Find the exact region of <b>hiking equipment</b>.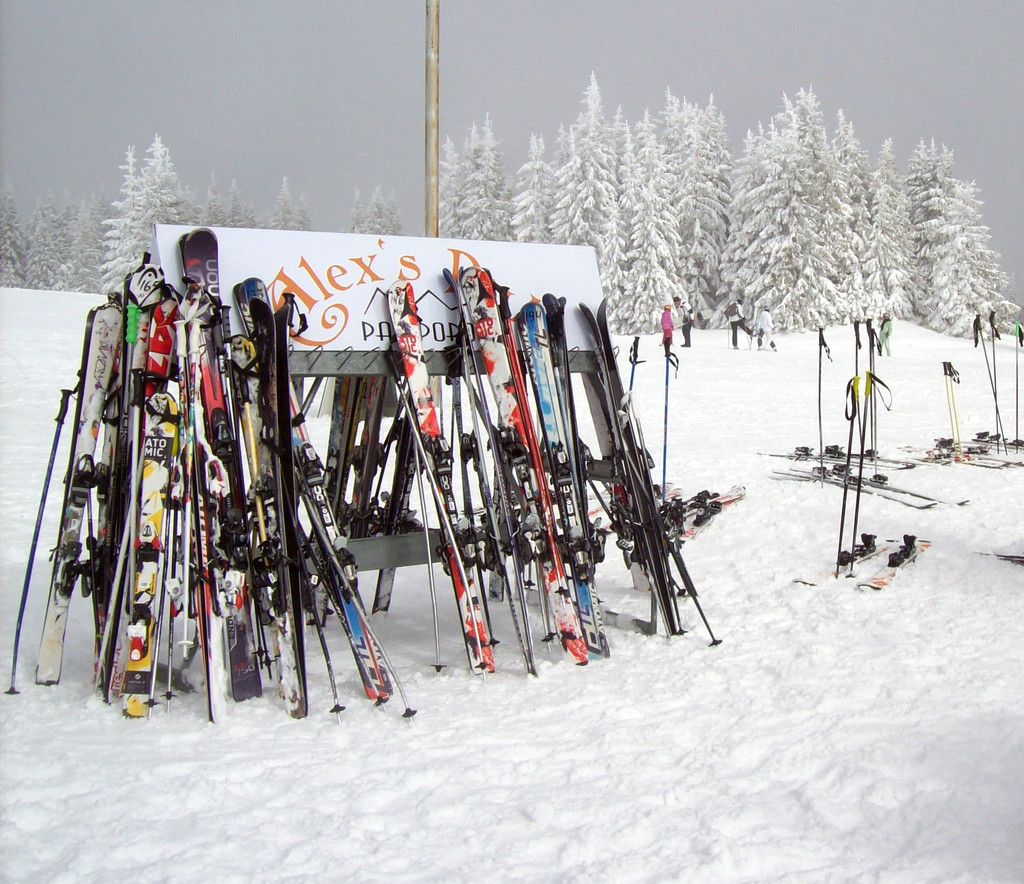
Exact region: 813, 322, 833, 491.
